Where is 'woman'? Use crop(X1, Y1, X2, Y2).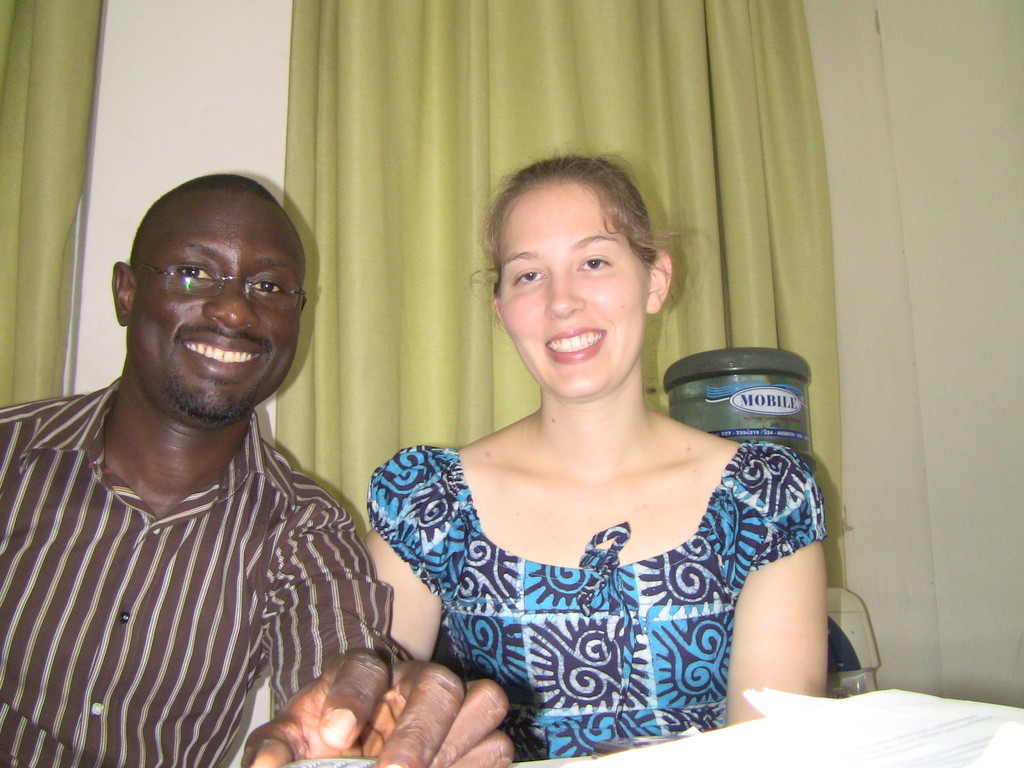
crop(333, 128, 831, 749).
